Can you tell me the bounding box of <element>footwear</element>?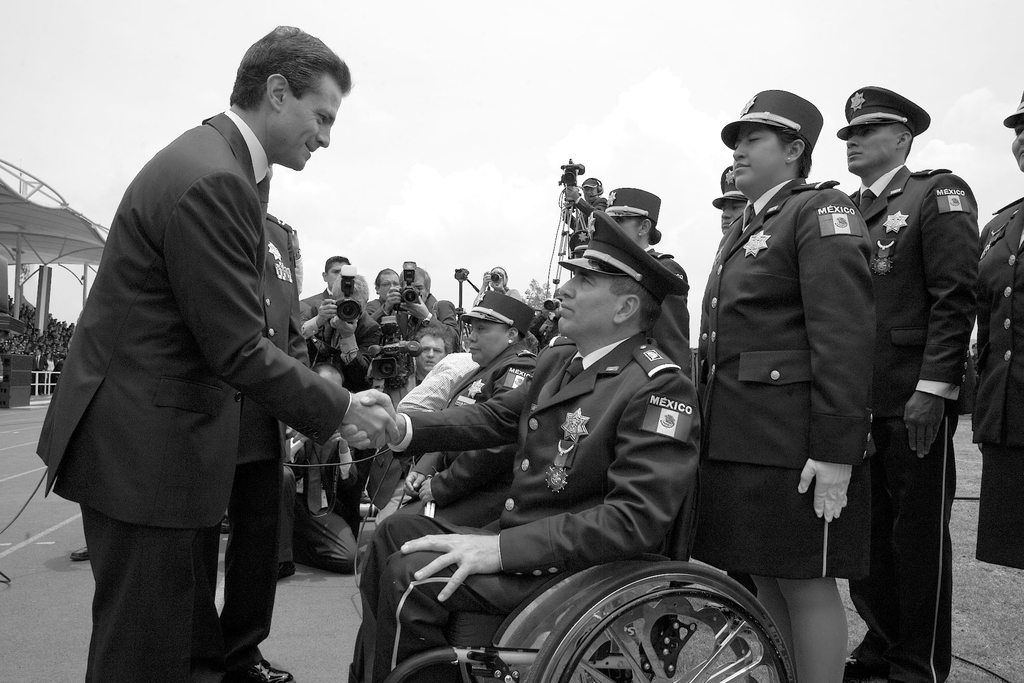
[275, 561, 296, 579].
